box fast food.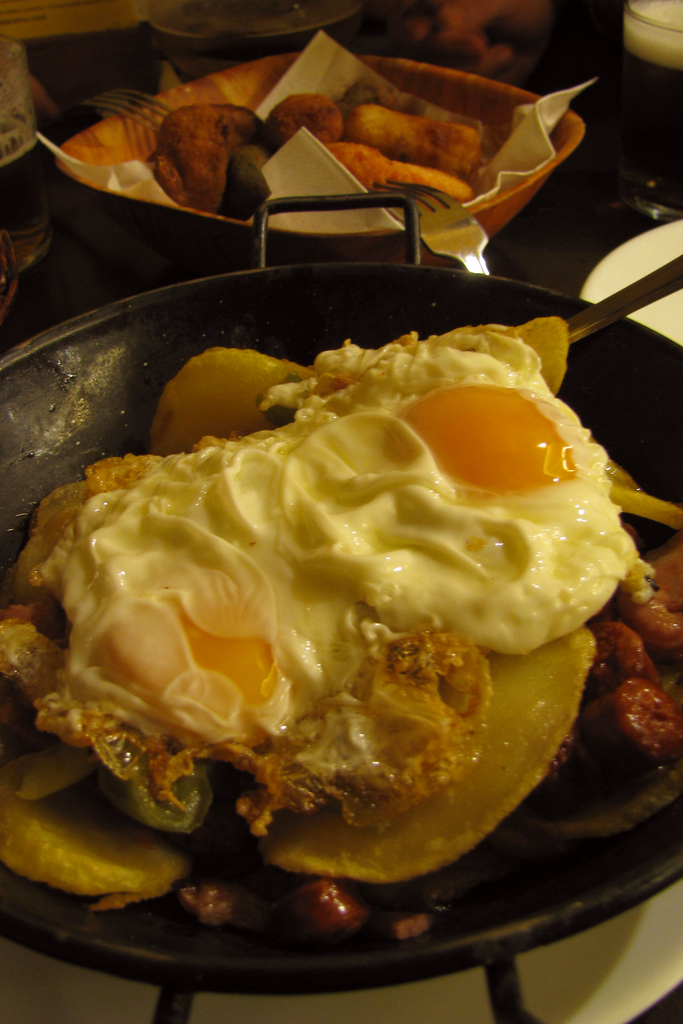
bbox=(268, 98, 347, 152).
